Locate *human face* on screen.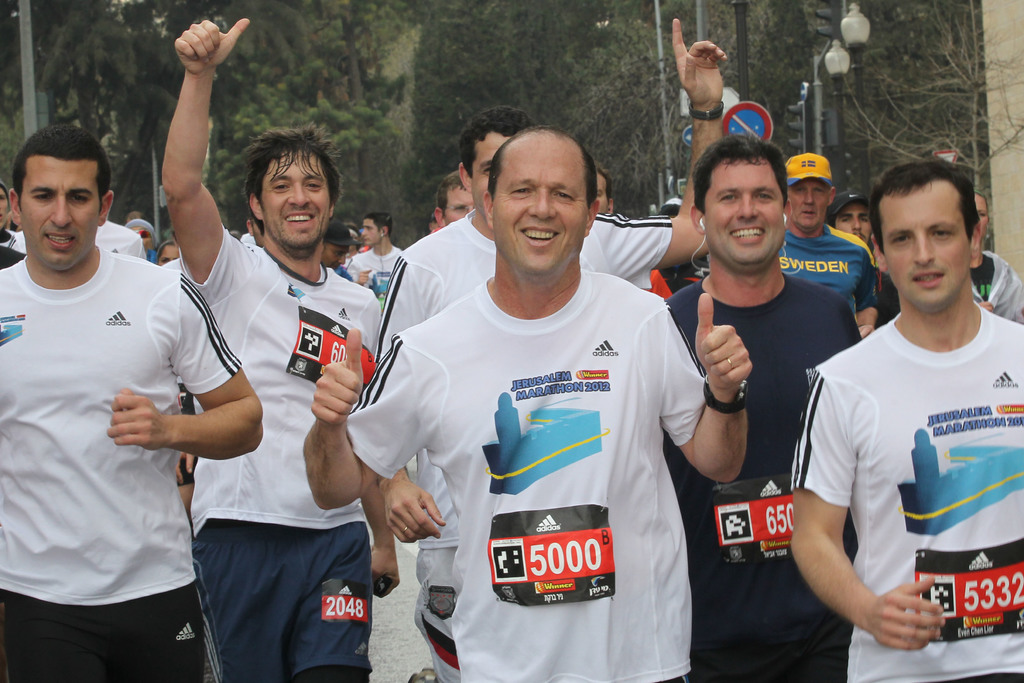
On screen at x1=0, y1=187, x2=8, y2=224.
